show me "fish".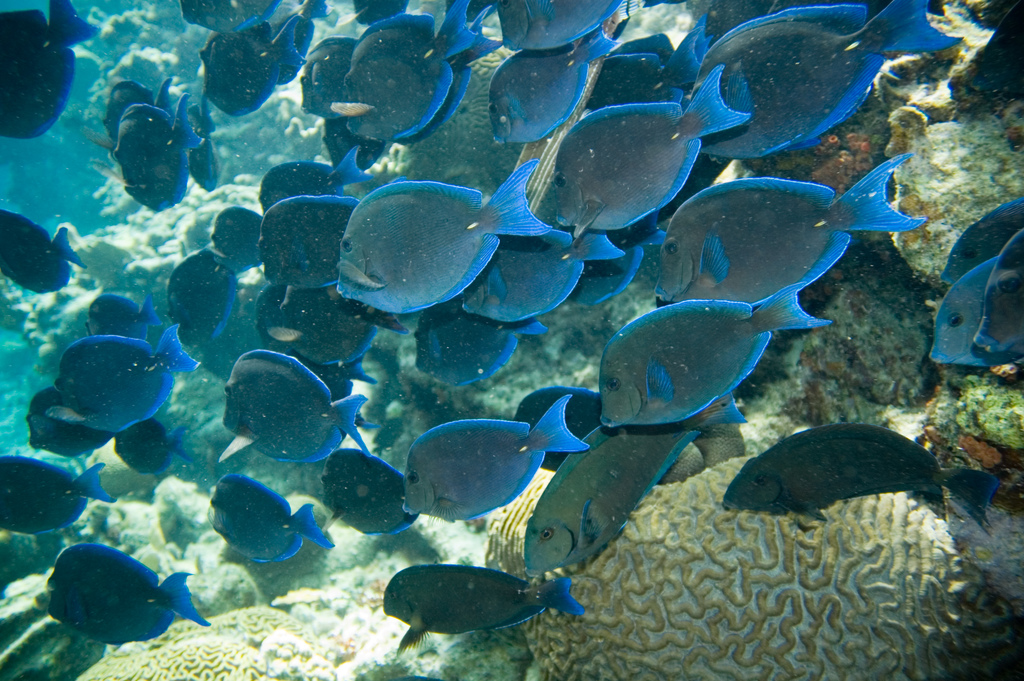
"fish" is here: x1=510 y1=390 x2=602 y2=464.
